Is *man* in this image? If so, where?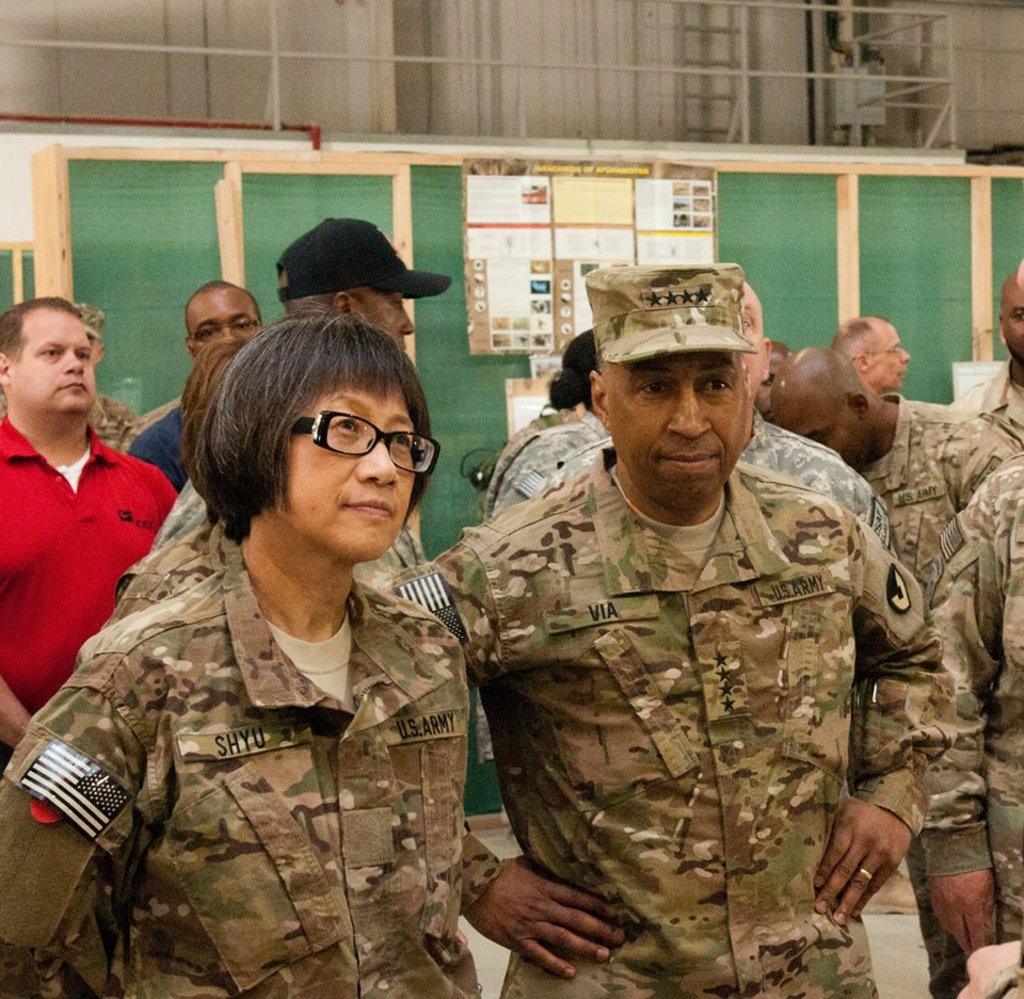
Yes, at l=272, t=215, r=452, b=358.
